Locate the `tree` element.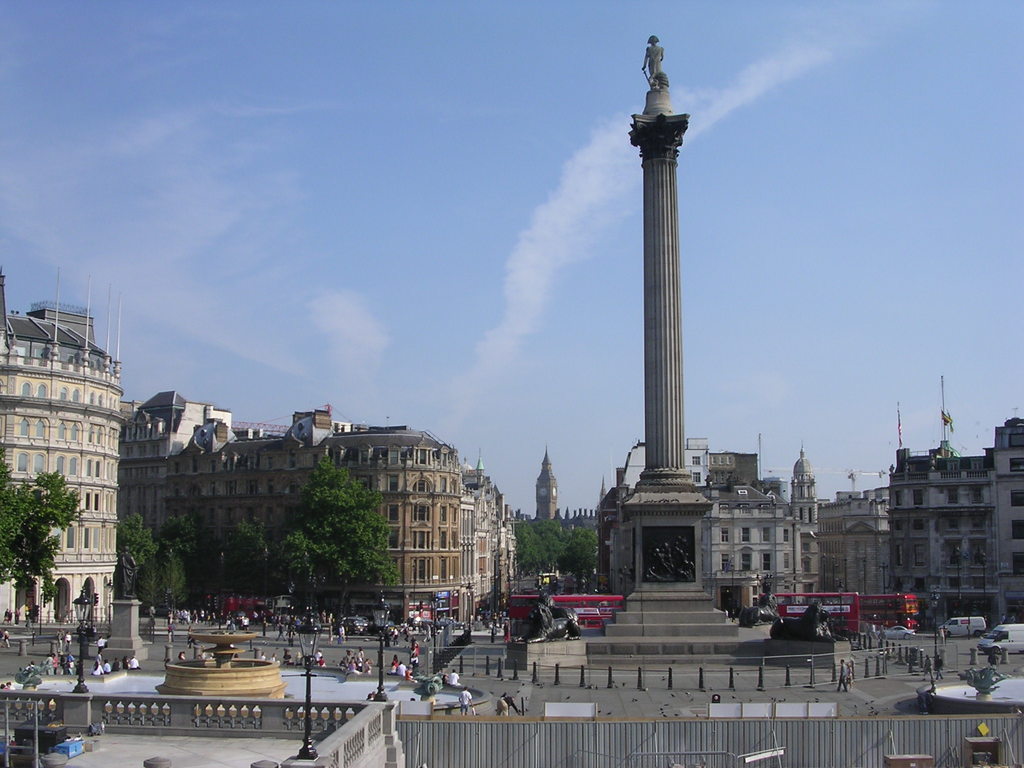
Element bbox: 115,513,157,569.
